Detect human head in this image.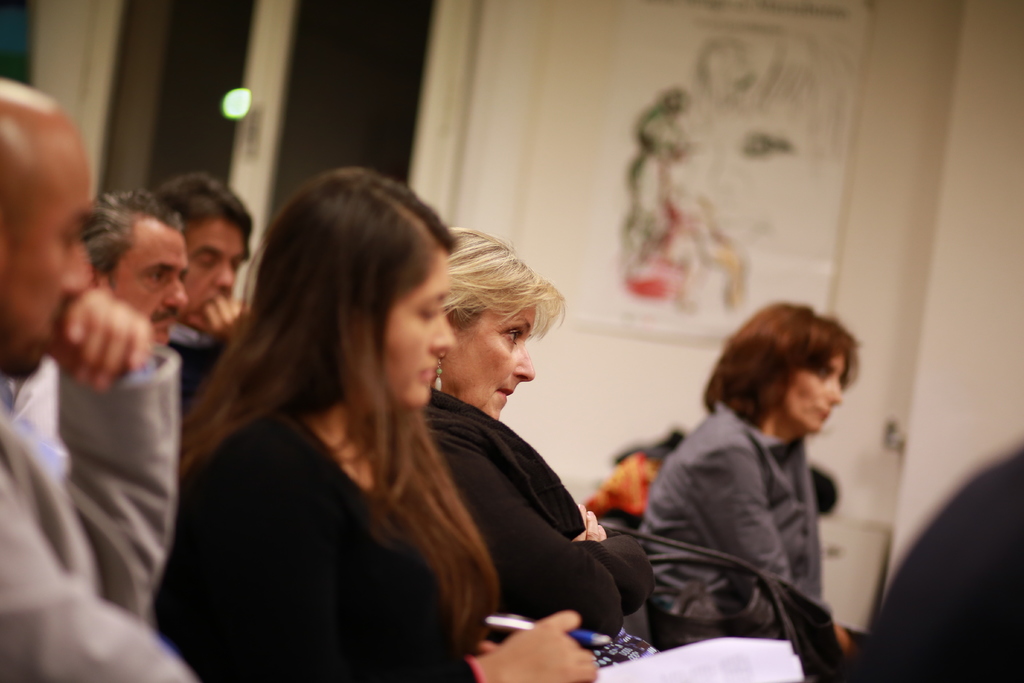
Detection: [83,192,190,352].
